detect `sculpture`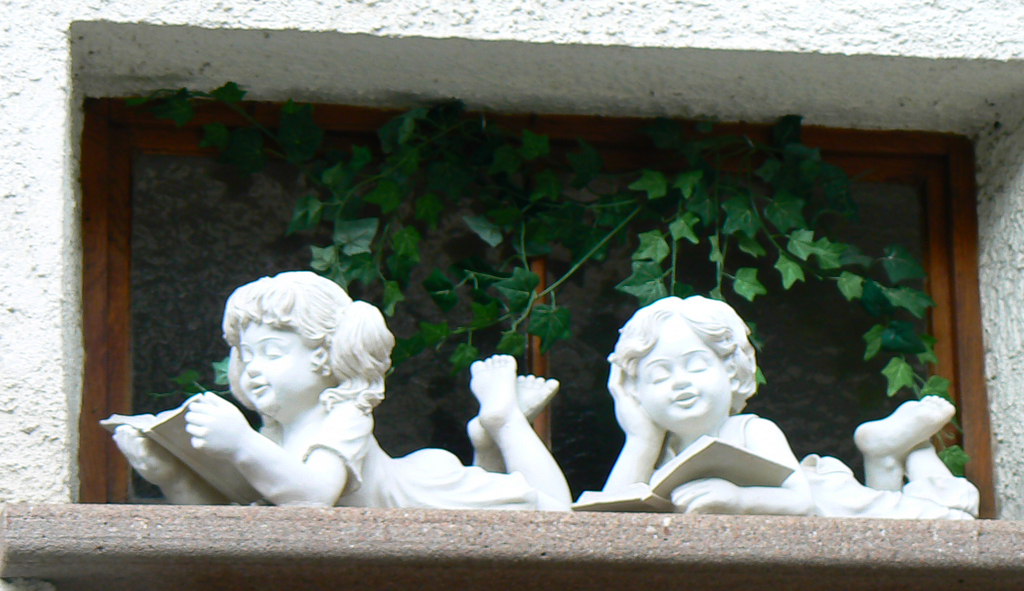
bbox(573, 290, 982, 521)
